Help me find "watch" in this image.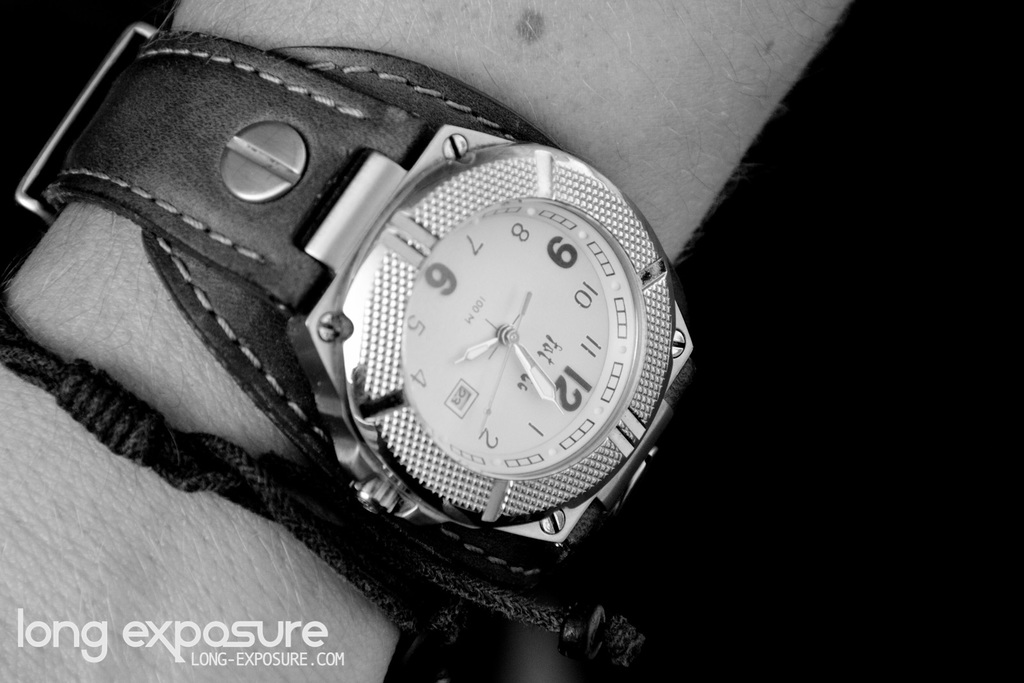
Found it: pyautogui.locateOnScreen(14, 20, 716, 598).
